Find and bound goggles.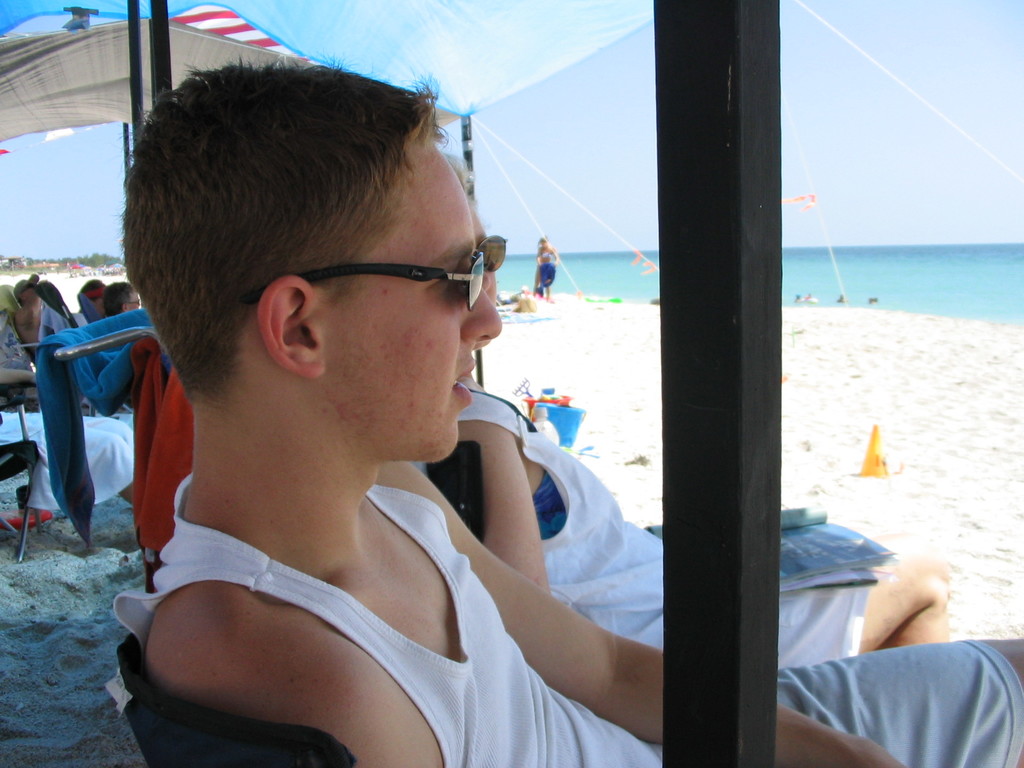
Bound: region(302, 241, 487, 308).
